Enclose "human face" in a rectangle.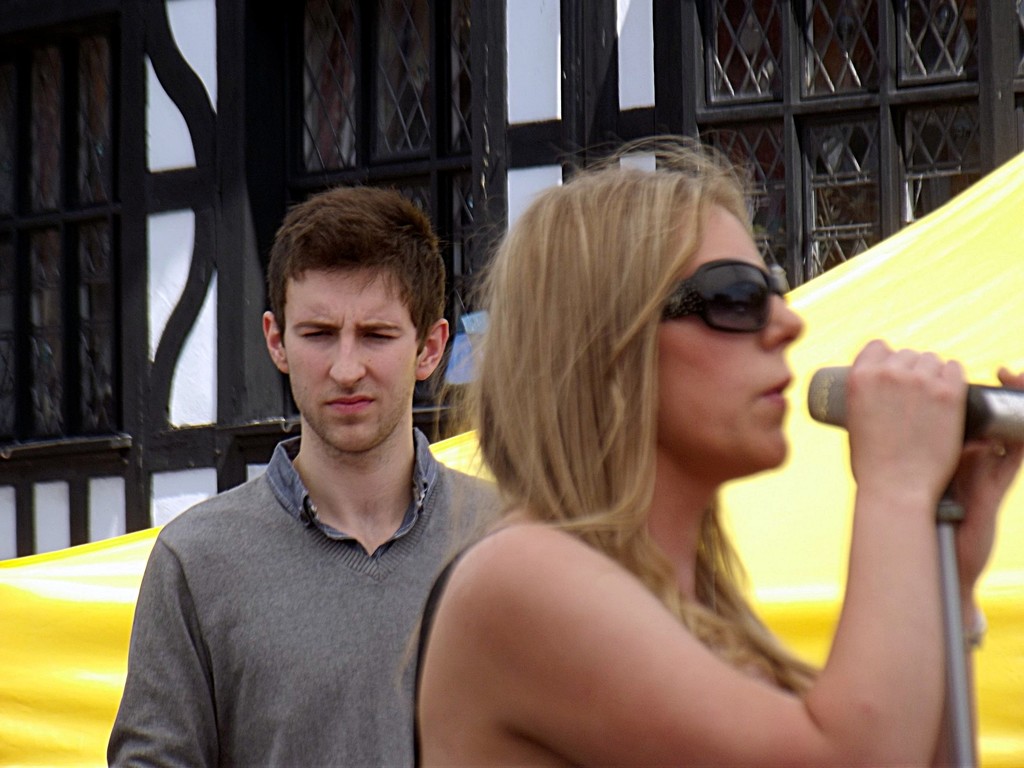
region(284, 268, 411, 455).
